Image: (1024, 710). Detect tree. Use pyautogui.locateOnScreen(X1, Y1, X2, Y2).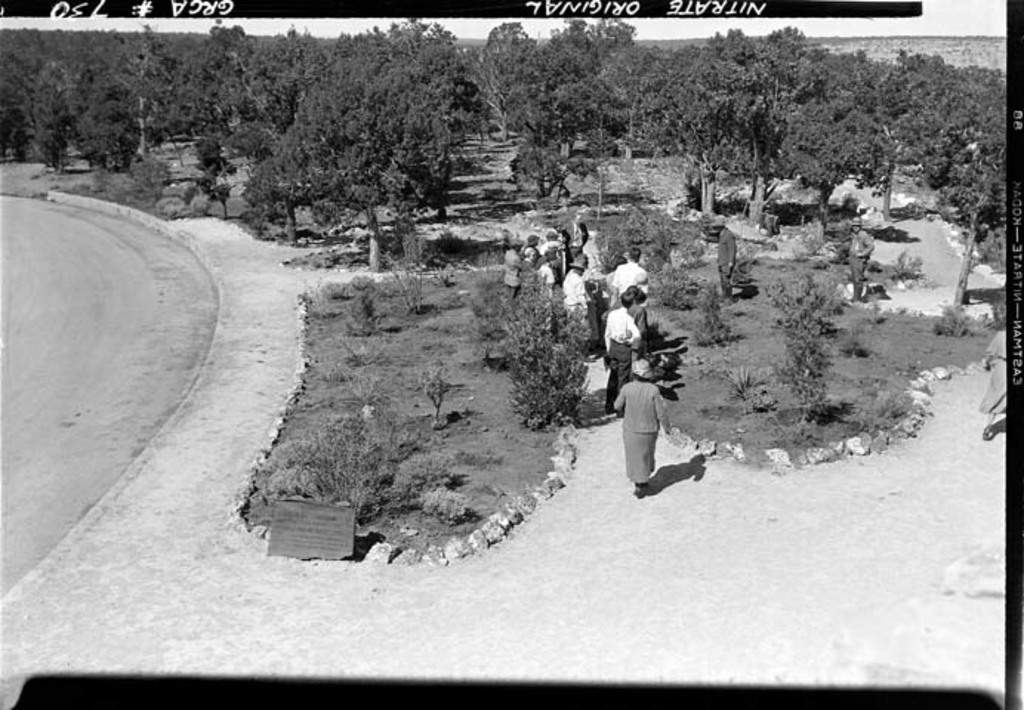
pyautogui.locateOnScreen(946, 141, 1009, 311).
